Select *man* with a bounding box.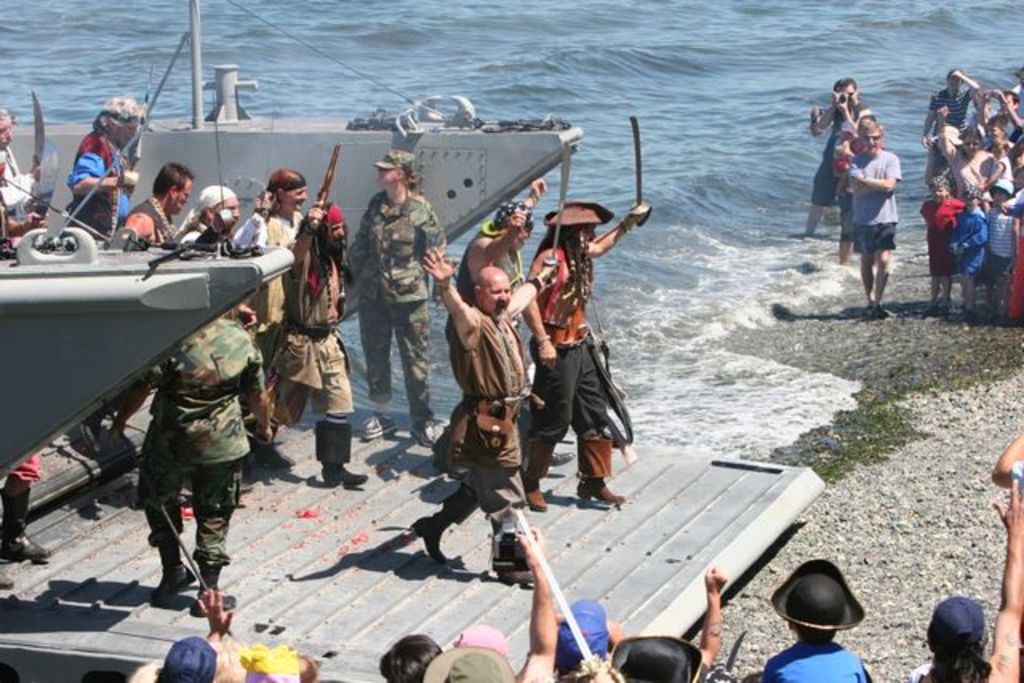
(x1=259, y1=194, x2=373, y2=488).
